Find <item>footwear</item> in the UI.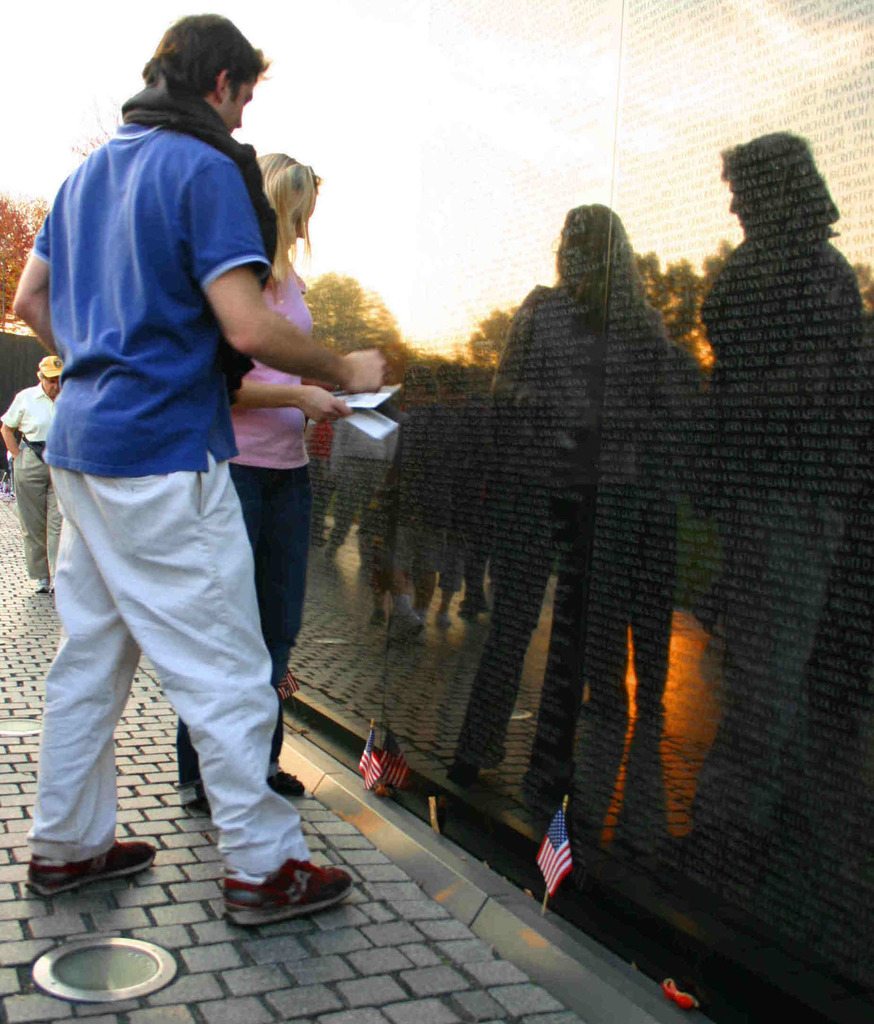
UI element at (223, 856, 354, 925).
